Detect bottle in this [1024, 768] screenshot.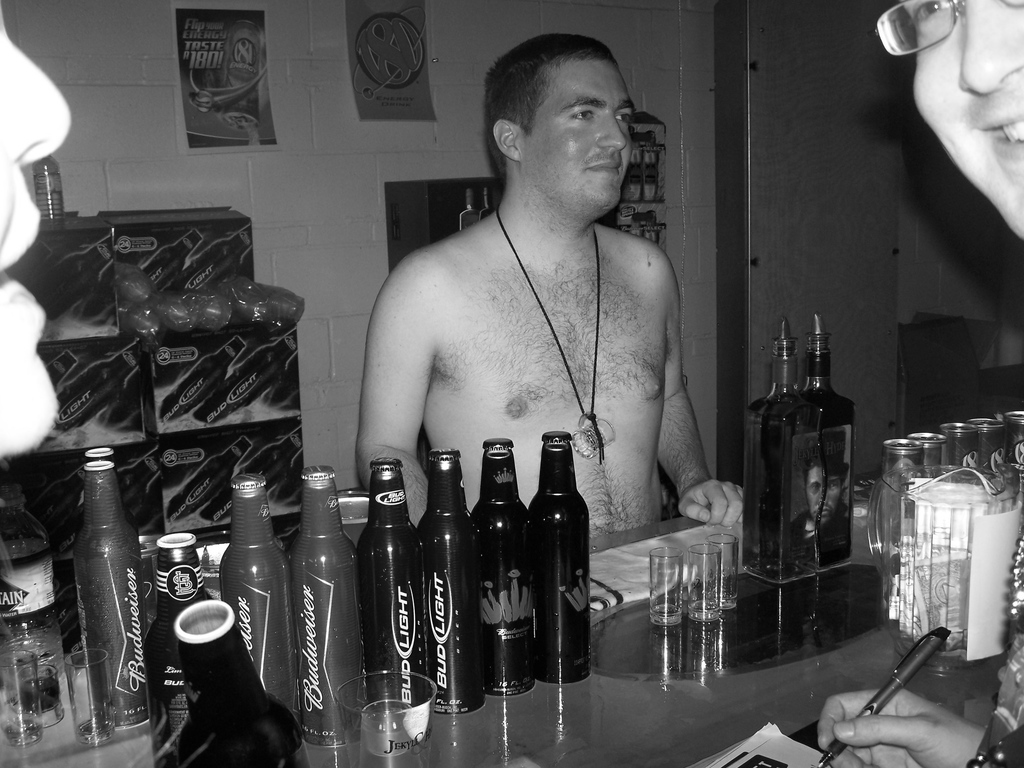
Detection: Rect(168, 438, 252, 524).
